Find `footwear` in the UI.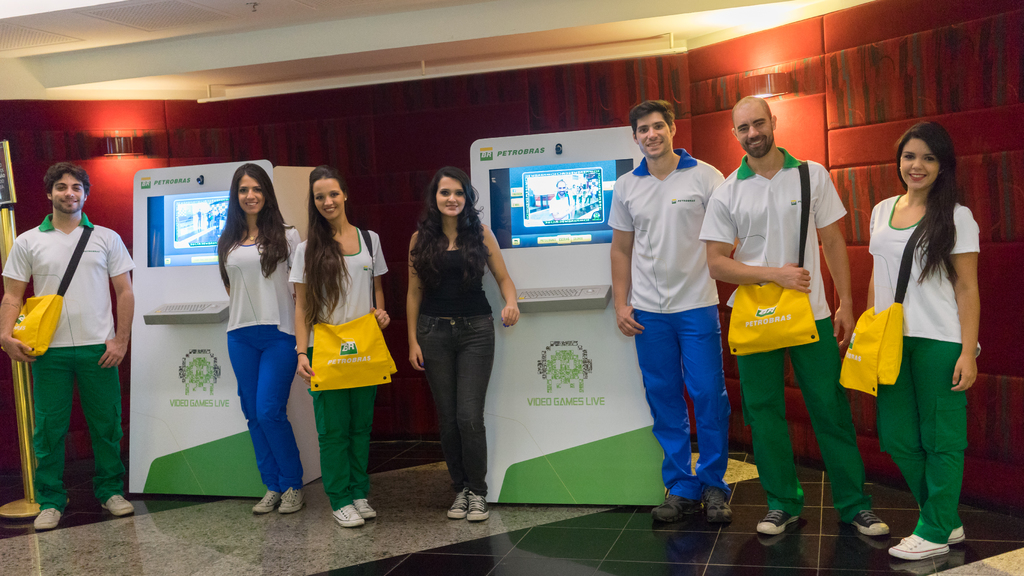
UI element at 348,497,378,520.
